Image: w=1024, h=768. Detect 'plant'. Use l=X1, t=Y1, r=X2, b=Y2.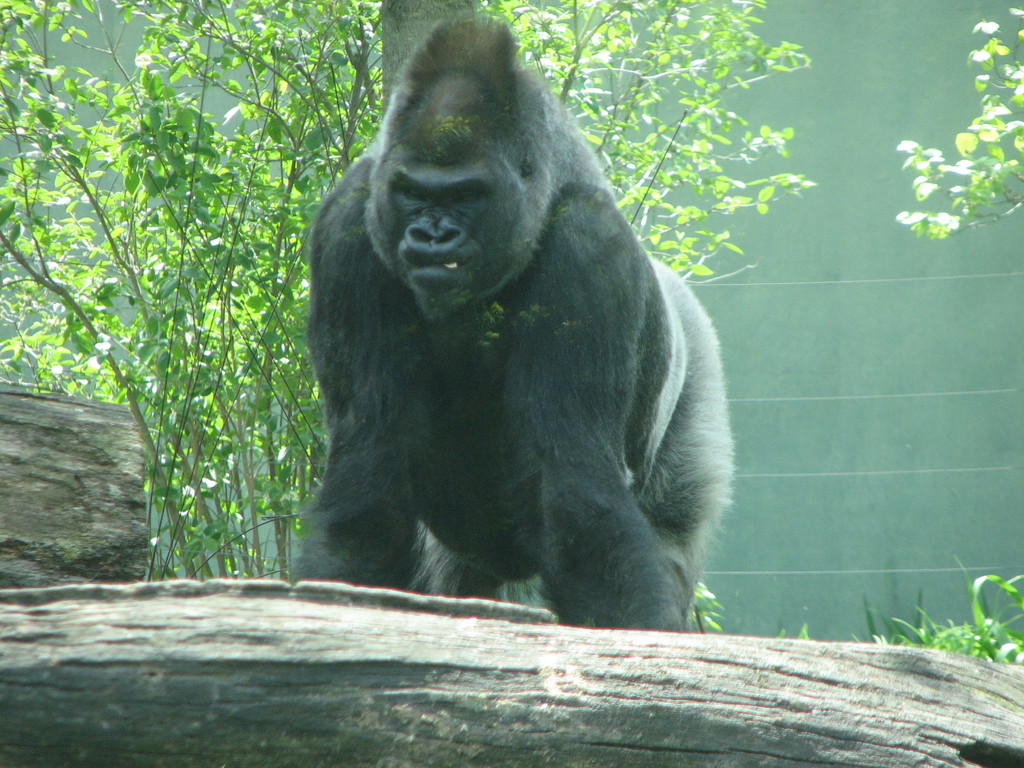
l=682, t=579, r=726, b=636.
